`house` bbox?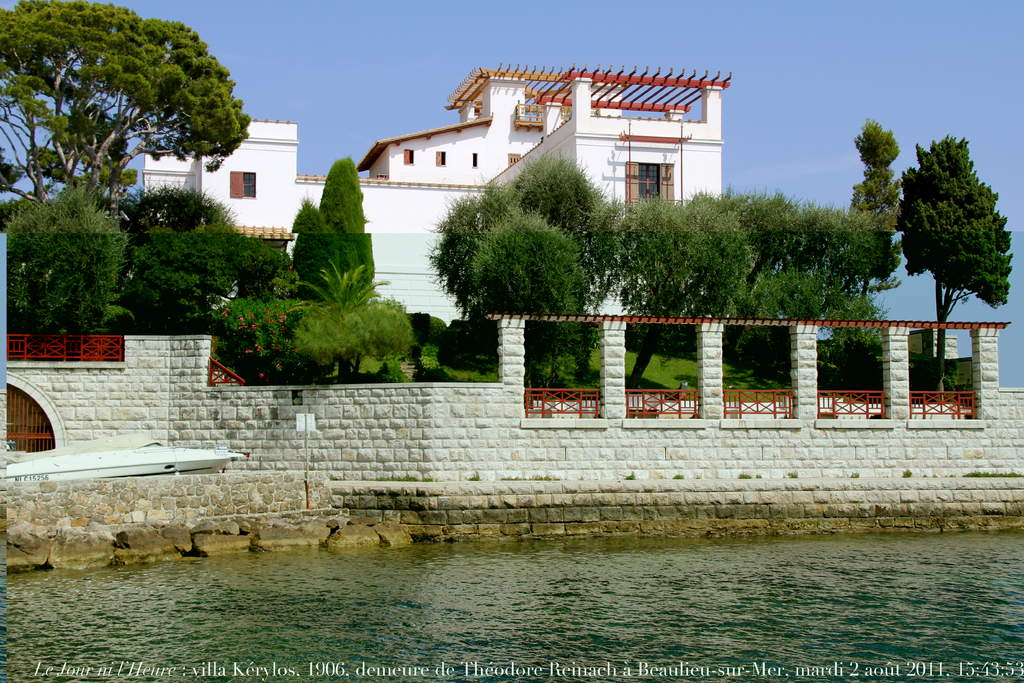
{"x1": 365, "y1": 59, "x2": 722, "y2": 314}
